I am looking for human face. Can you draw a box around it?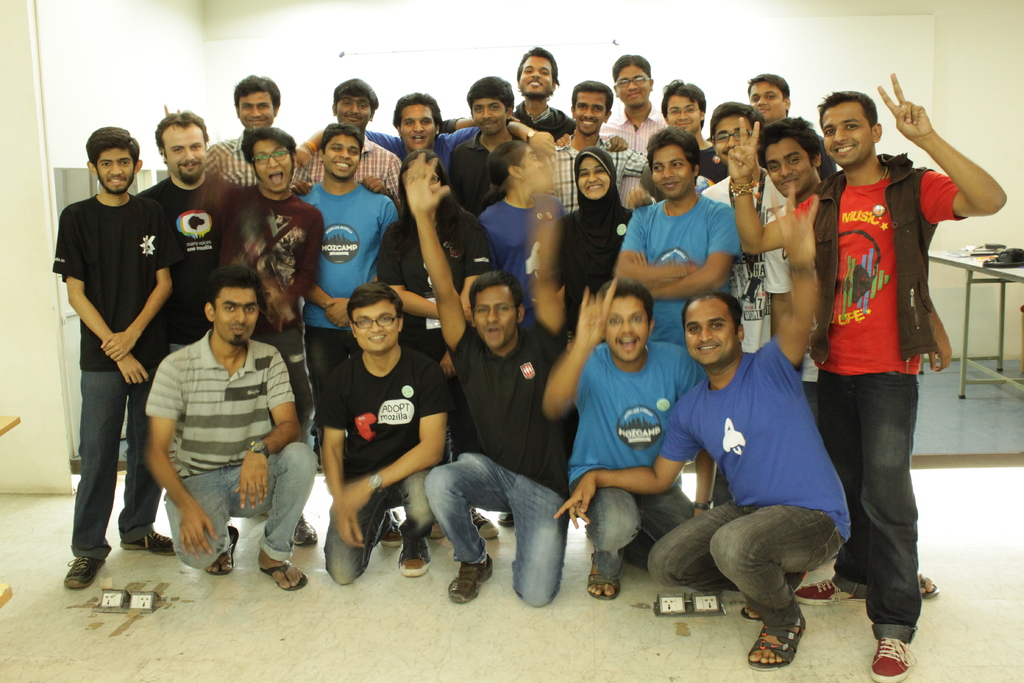
Sure, the bounding box is x1=235 y1=88 x2=273 y2=128.
